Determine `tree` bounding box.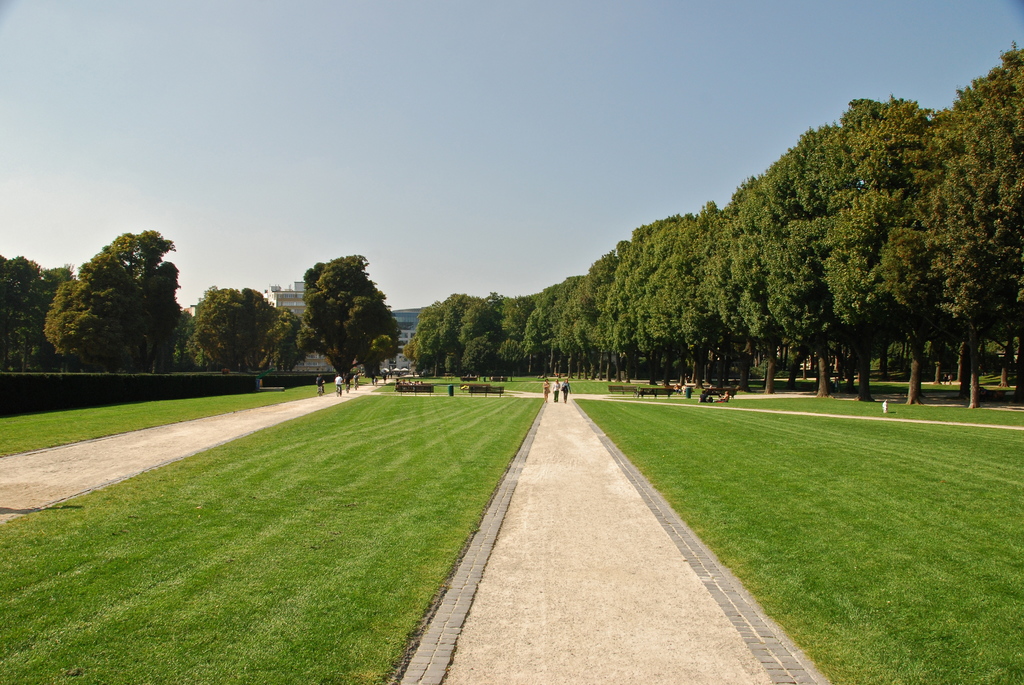
Determined: 268, 299, 305, 375.
